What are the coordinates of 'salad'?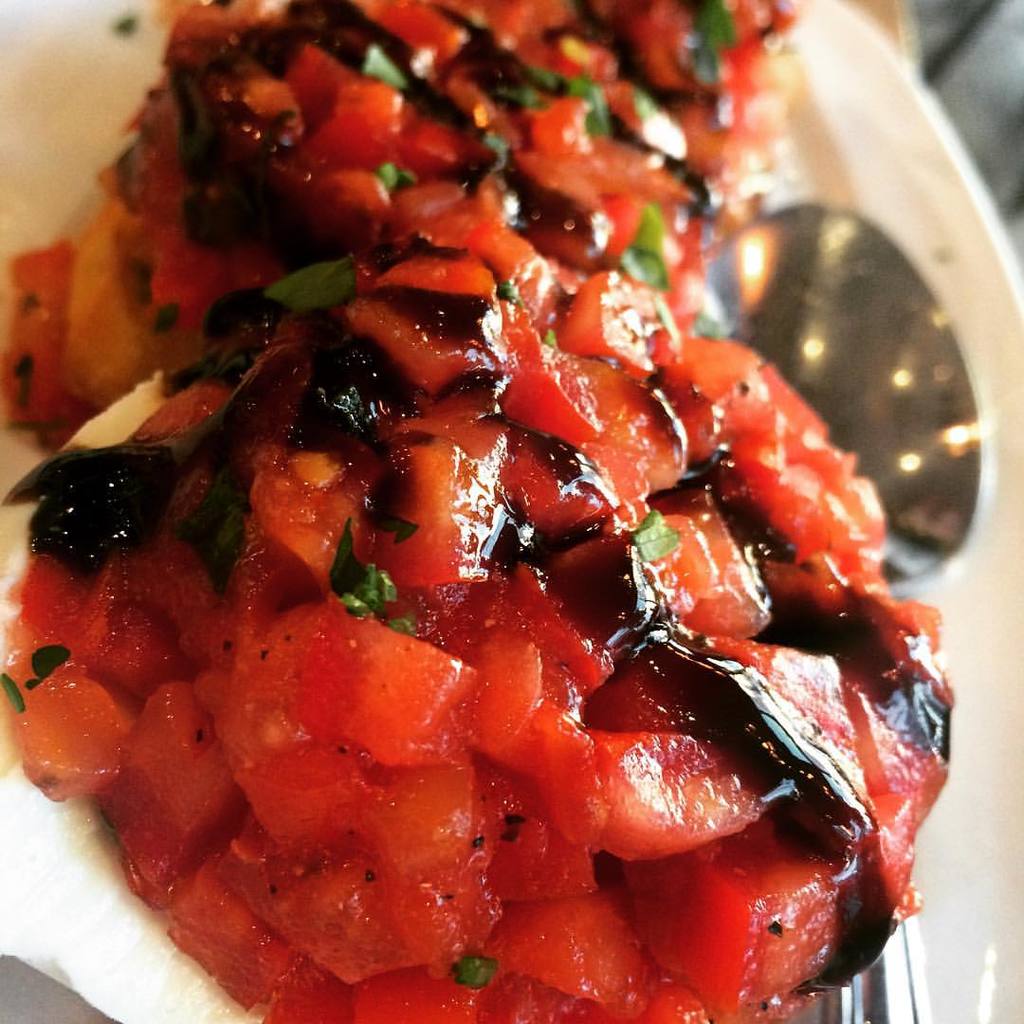
bbox=[0, 0, 960, 1023].
